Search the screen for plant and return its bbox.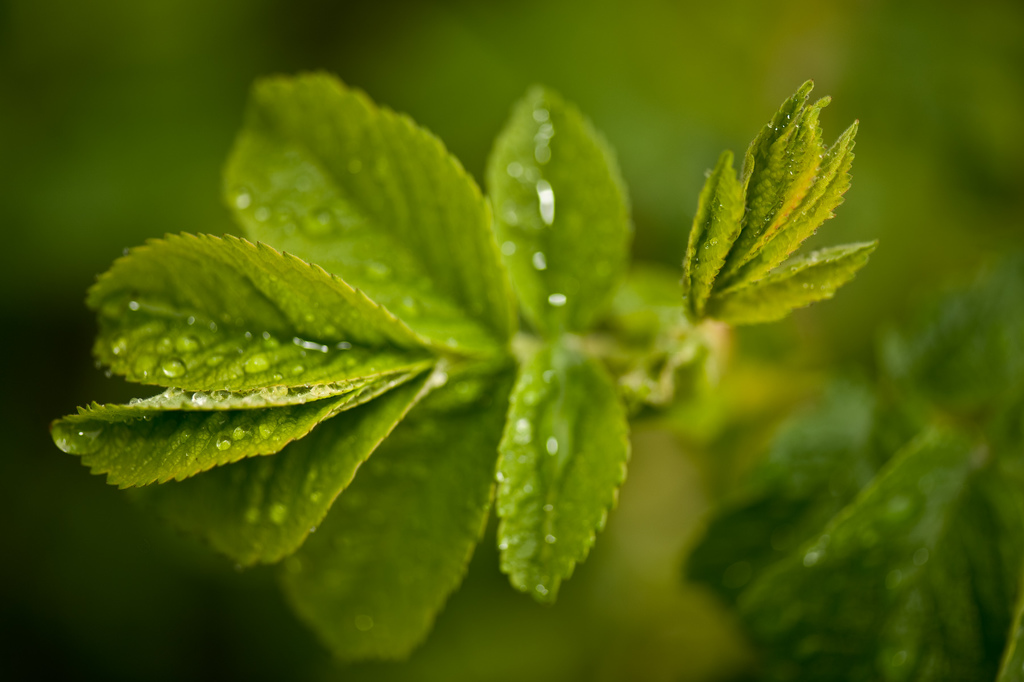
Found: select_region(662, 250, 1023, 681).
